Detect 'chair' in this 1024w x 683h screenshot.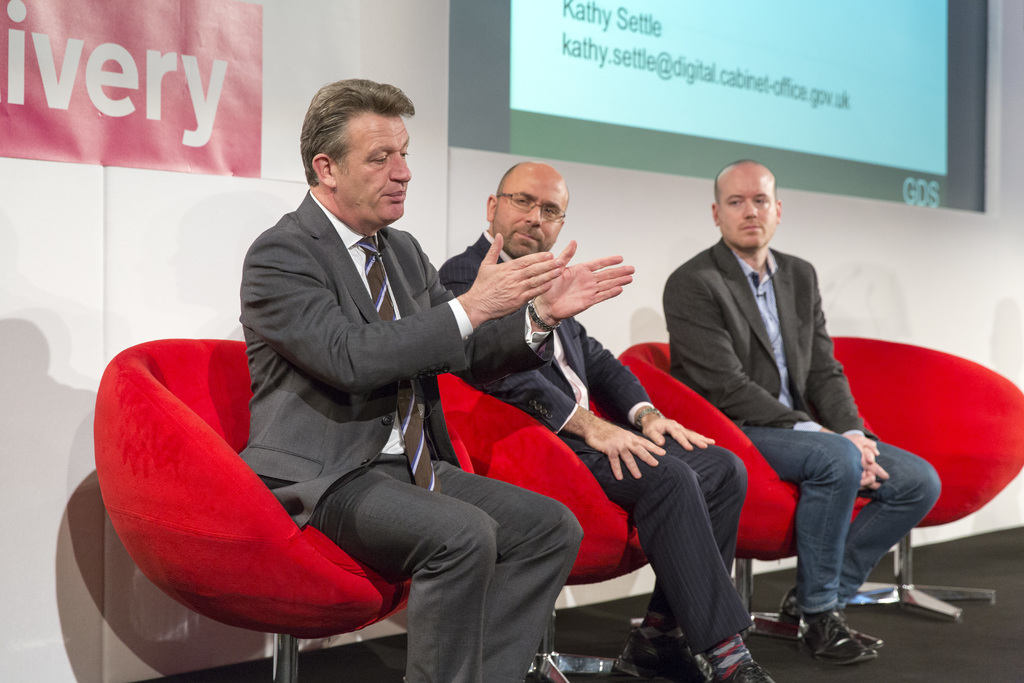
Detection: 619,336,1023,645.
